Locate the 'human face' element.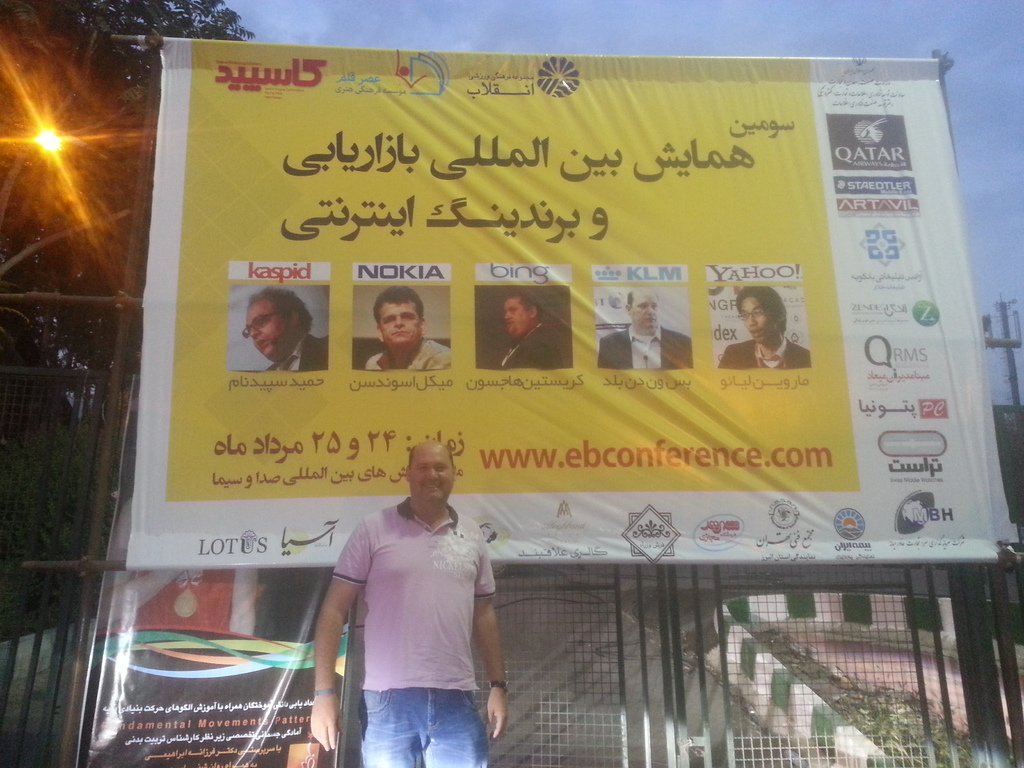
Element bbox: box=[633, 289, 662, 326].
